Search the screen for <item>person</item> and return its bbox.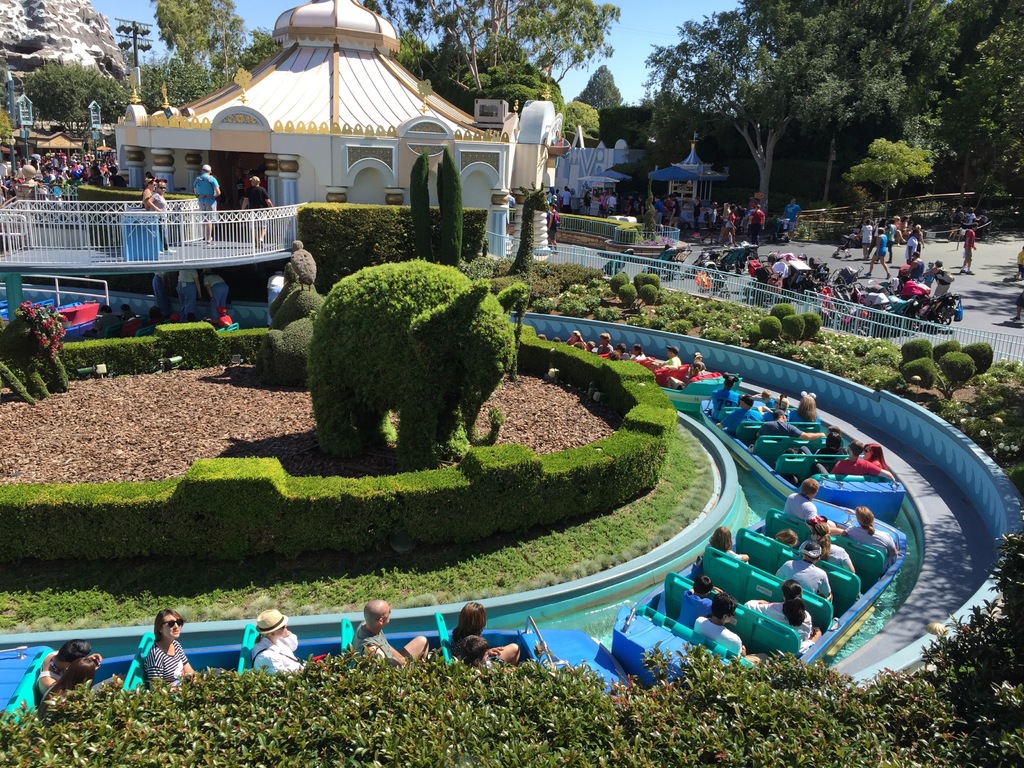
Found: region(932, 257, 957, 301).
